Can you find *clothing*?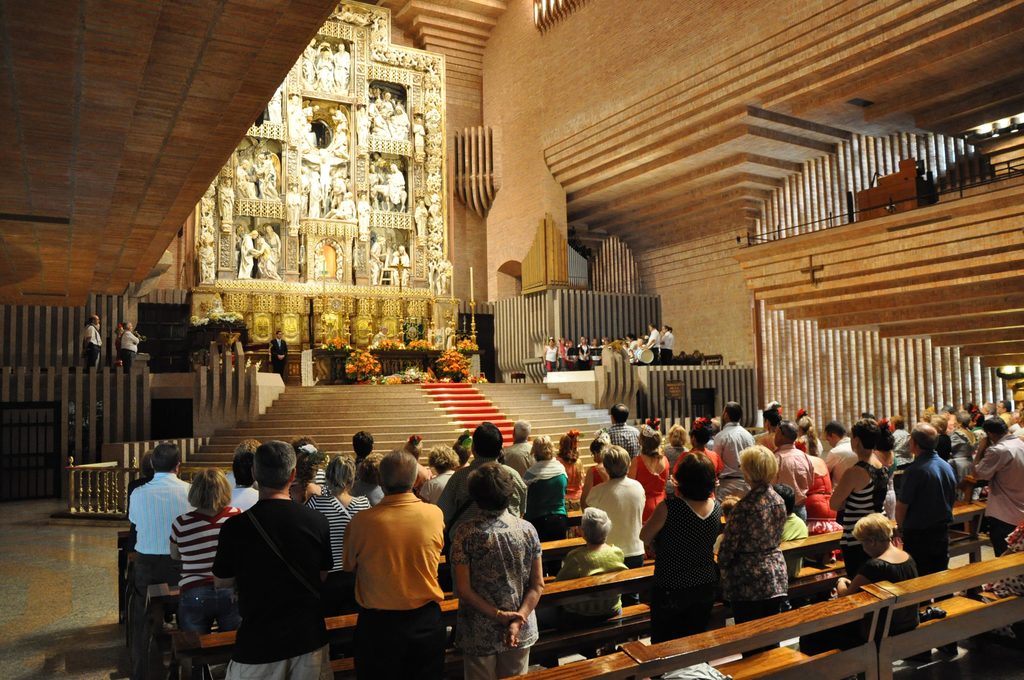
Yes, bounding box: <region>241, 234, 253, 284</region>.
